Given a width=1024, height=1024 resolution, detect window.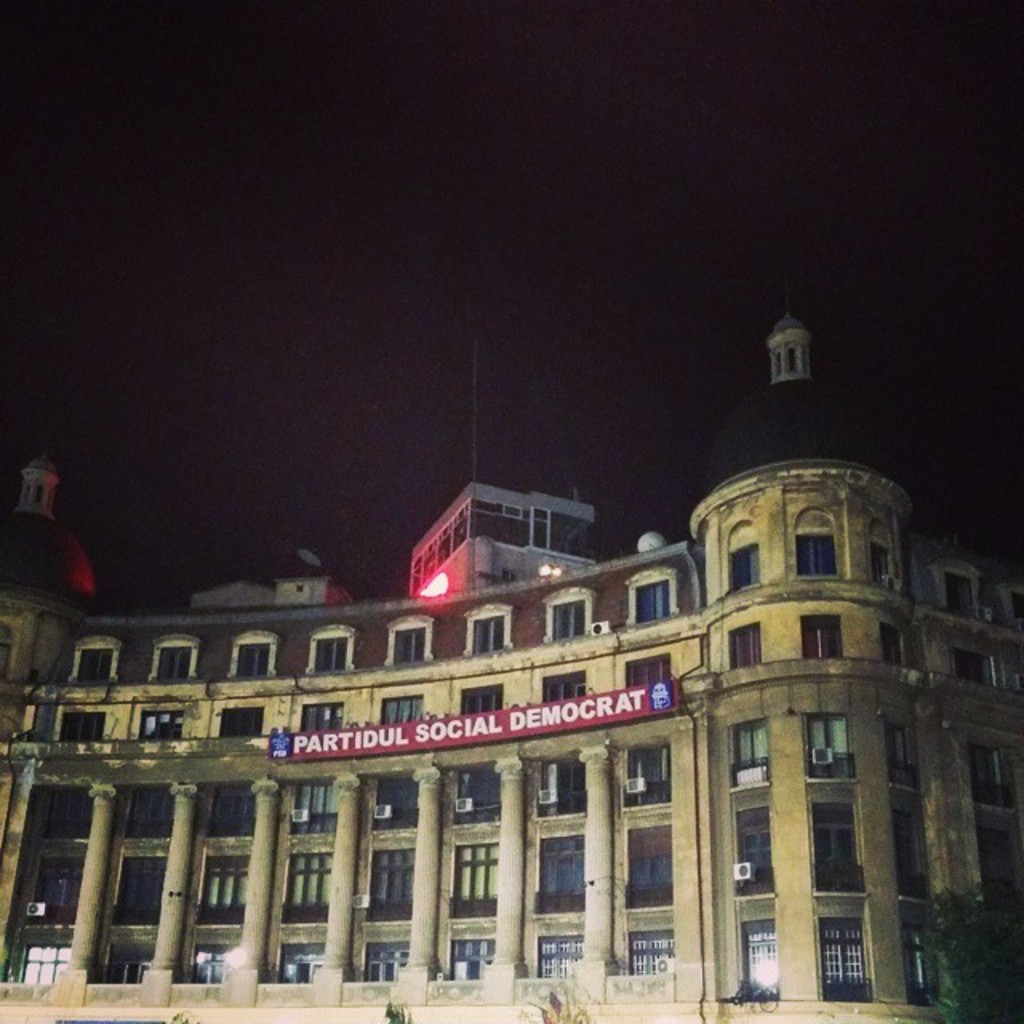
{"left": 115, "top": 856, "right": 160, "bottom": 923}.
